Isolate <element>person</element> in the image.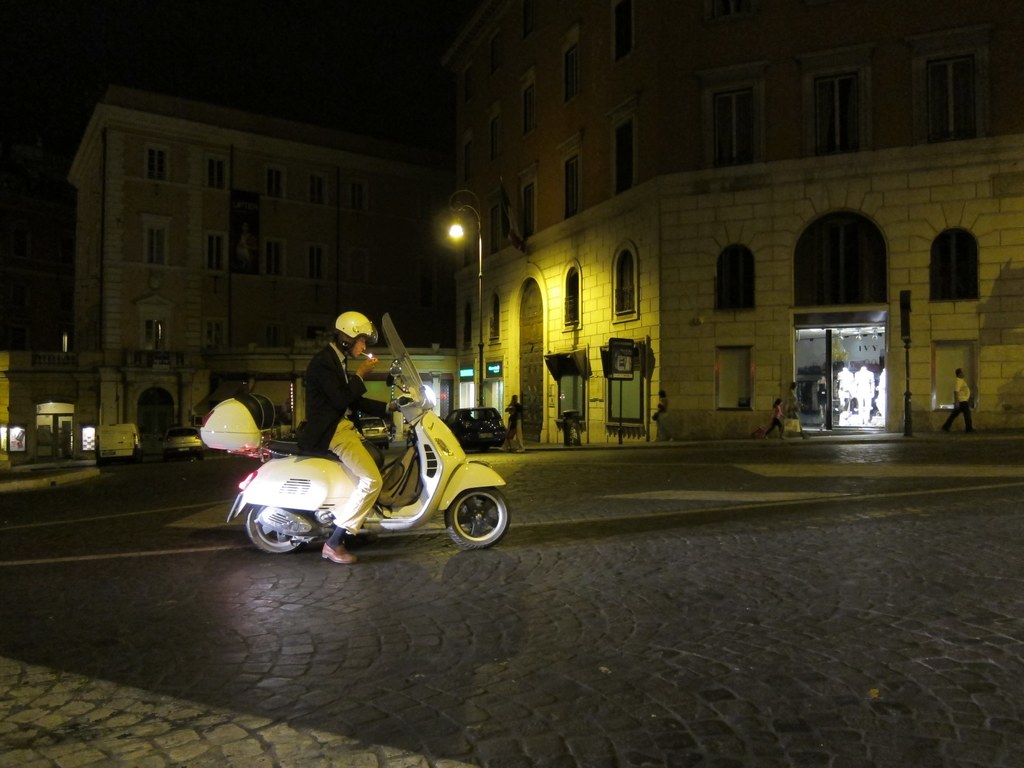
Isolated region: Rect(759, 397, 786, 439).
